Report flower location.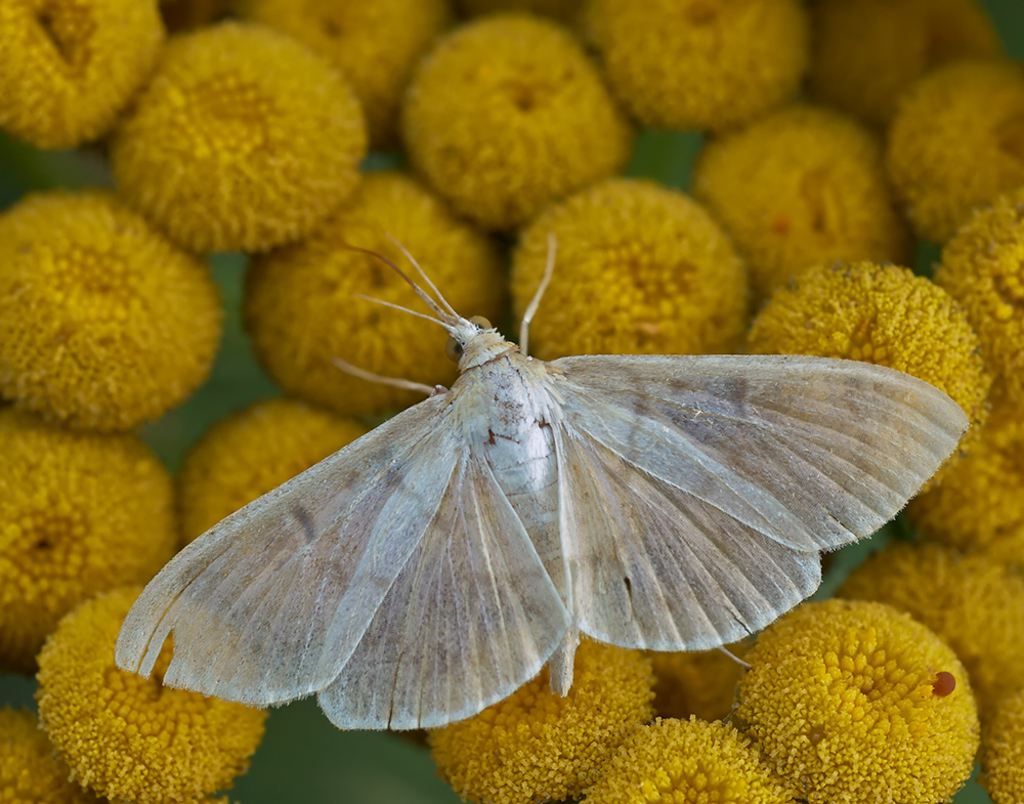
Report: BBox(252, 0, 454, 141).
